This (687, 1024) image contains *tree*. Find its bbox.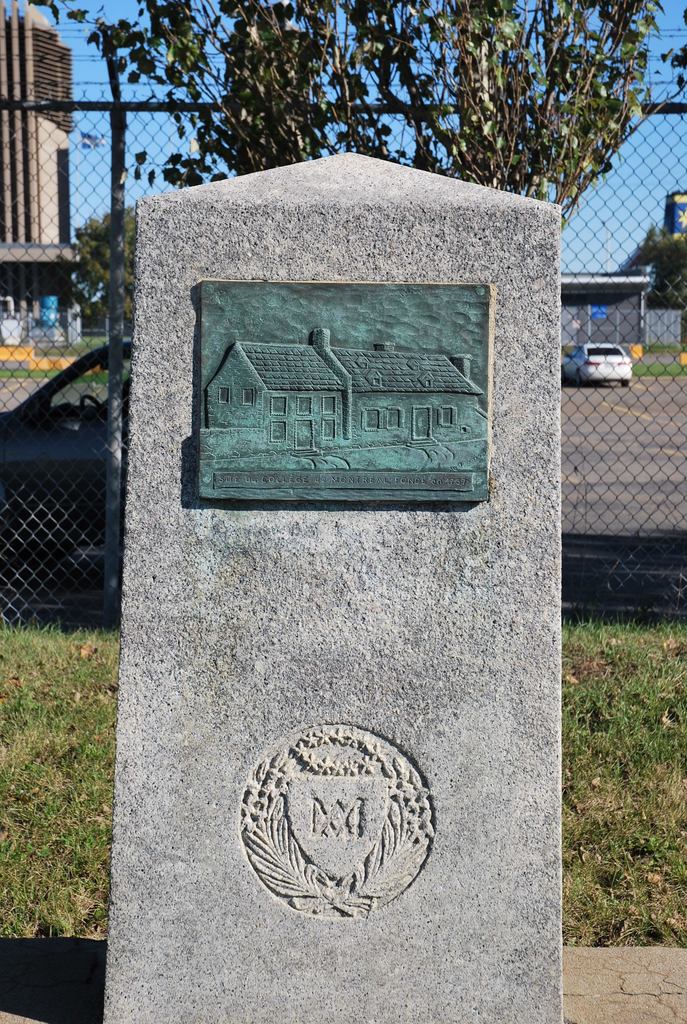
70:202:149:342.
